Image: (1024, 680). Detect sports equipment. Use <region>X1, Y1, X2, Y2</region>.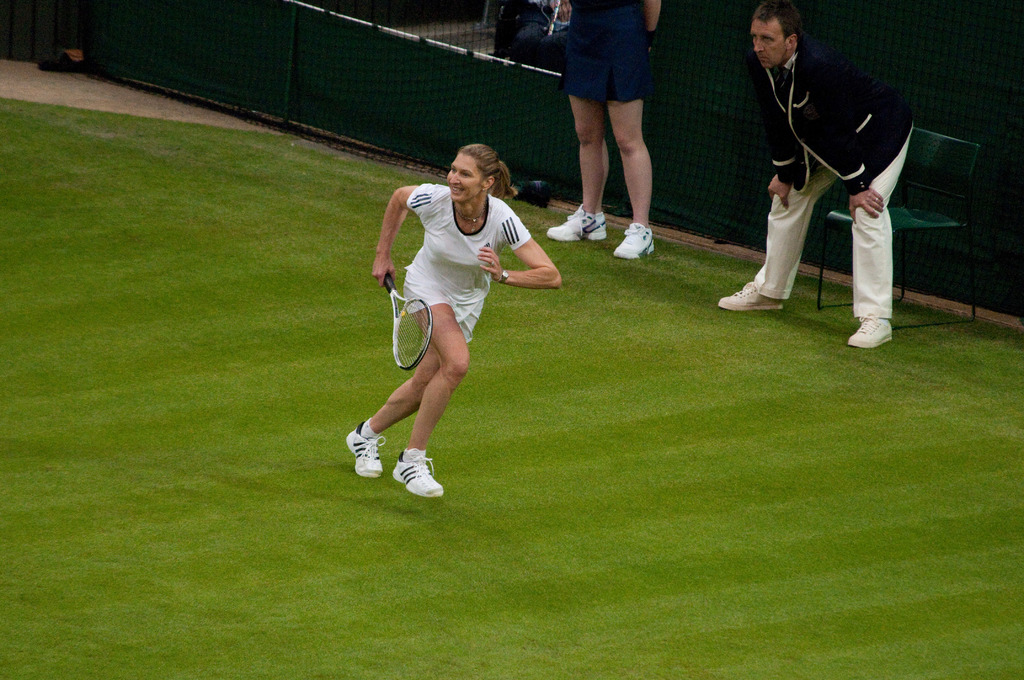
<region>391, 448, 444, 499</region>.
